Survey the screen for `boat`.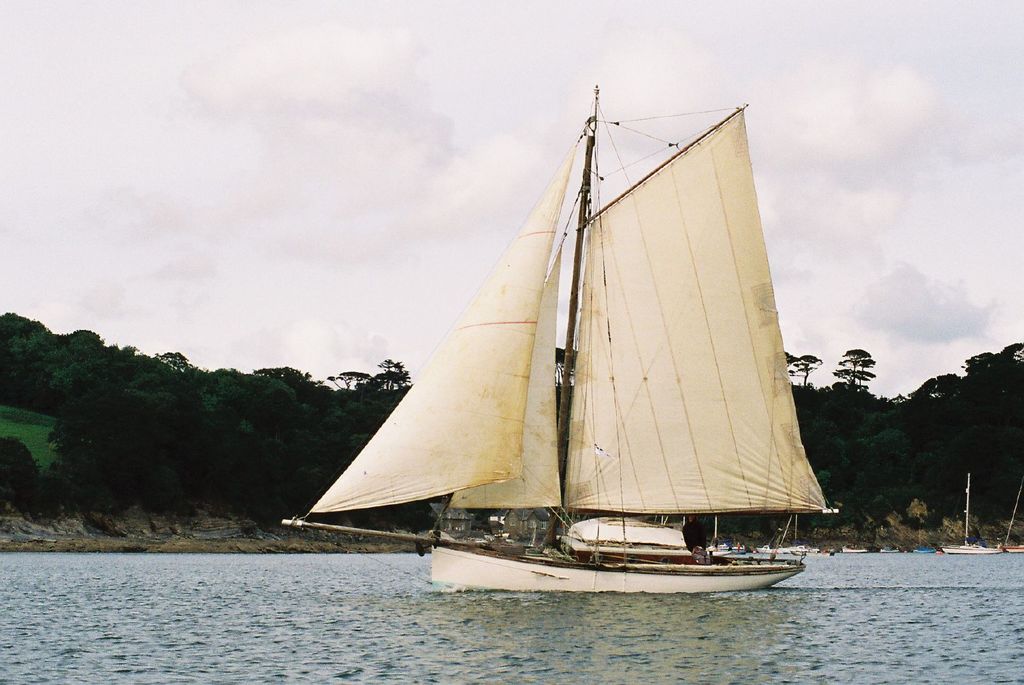
Survey found: 558,516,698,569.
